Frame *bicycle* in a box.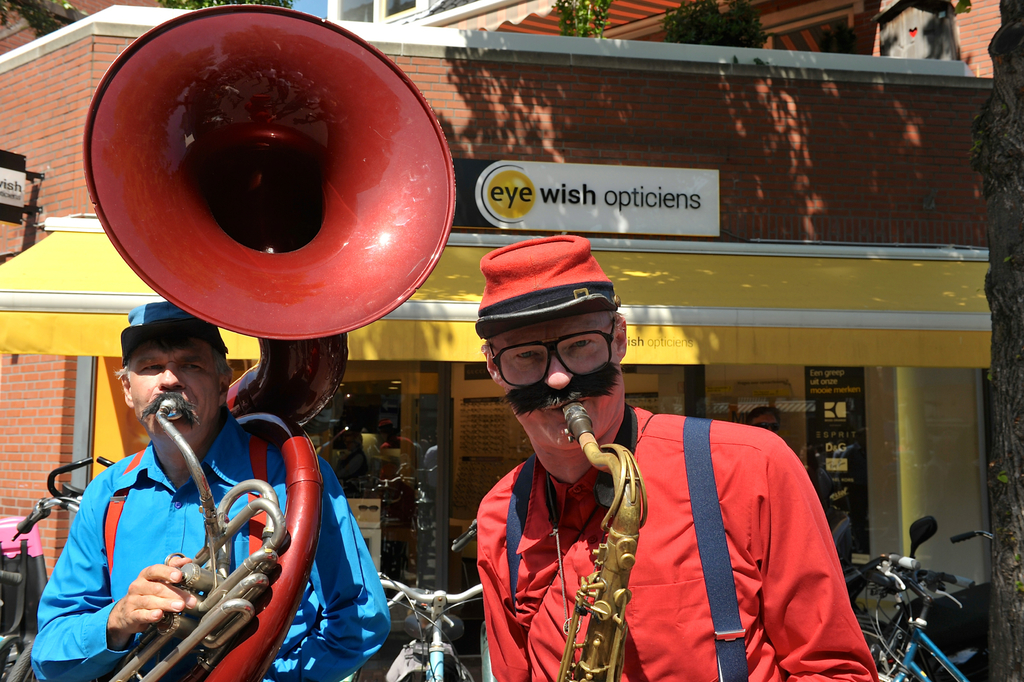
0:567:25:681.
